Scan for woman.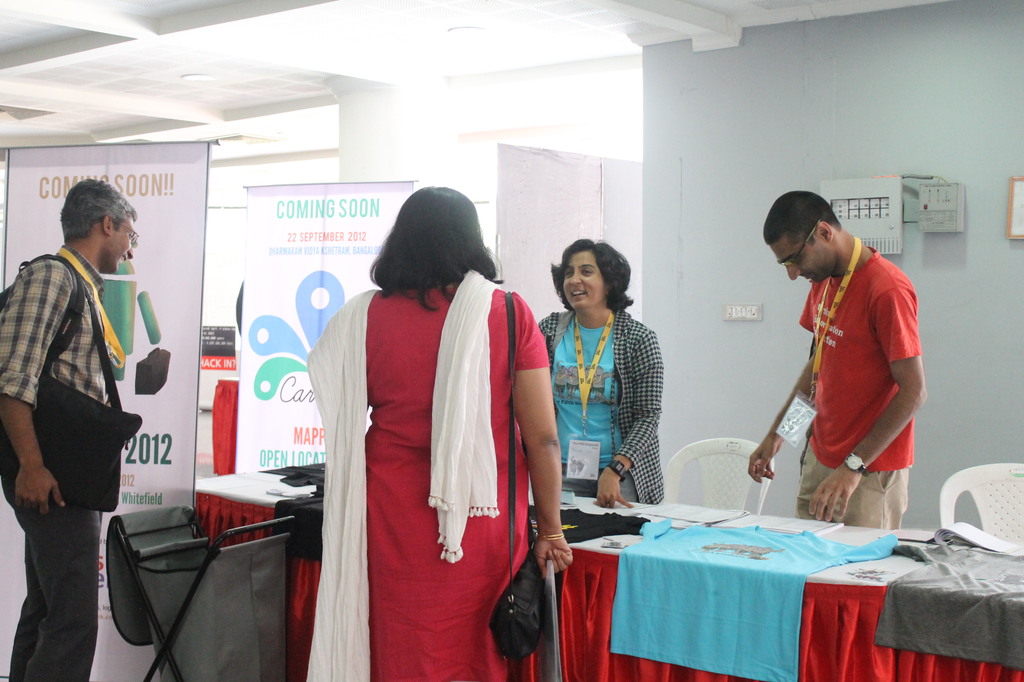
Scan result: x1=302, y1=182, x2=543, y2=662.
